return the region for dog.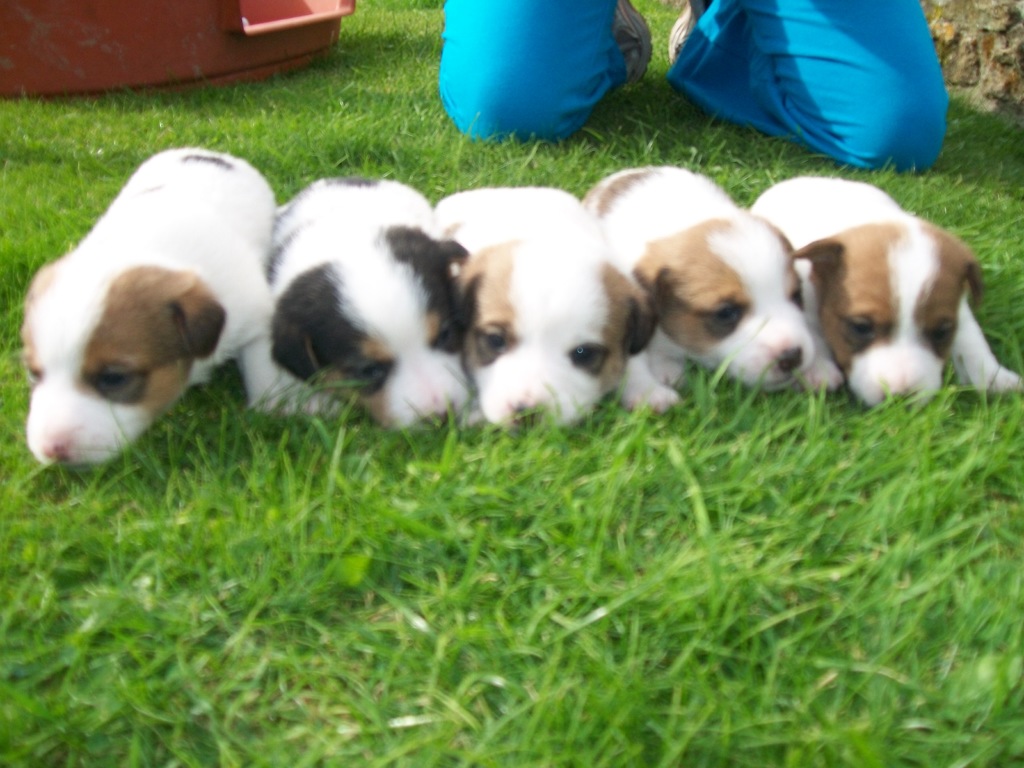
[x1=750, y1=177, x2=1023, y2=396].
